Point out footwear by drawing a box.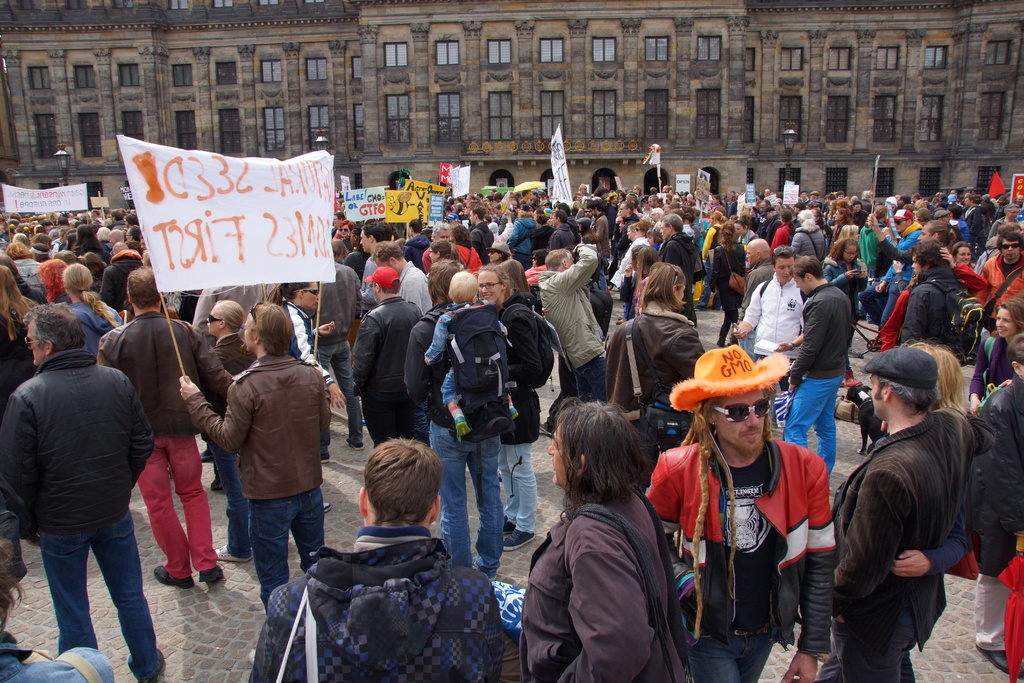
502, 514, 514, 531.
